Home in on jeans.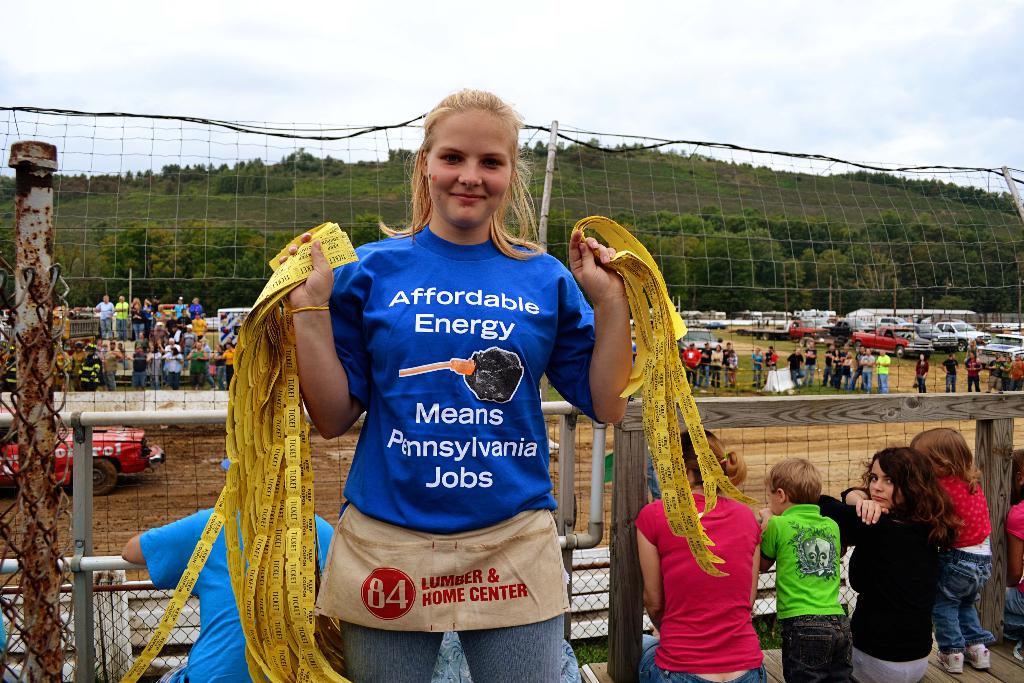
Homed in at bbox(877, 372, 888, 395).
